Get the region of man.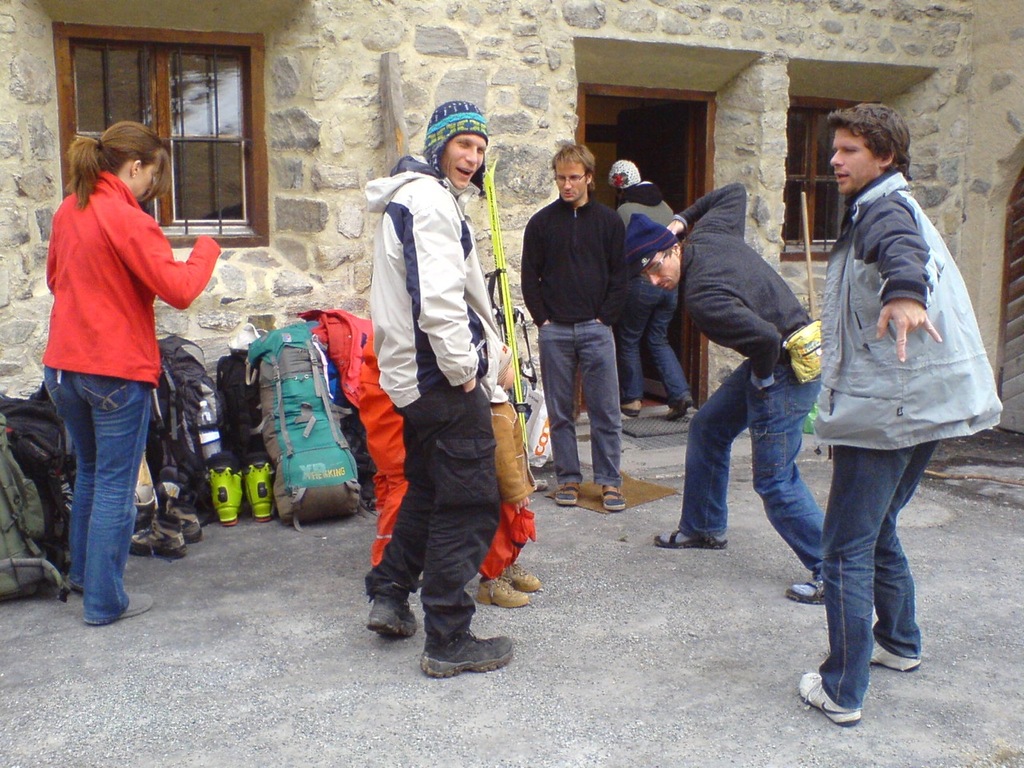
x1=596, y1=162, x2=706, y2=442.
